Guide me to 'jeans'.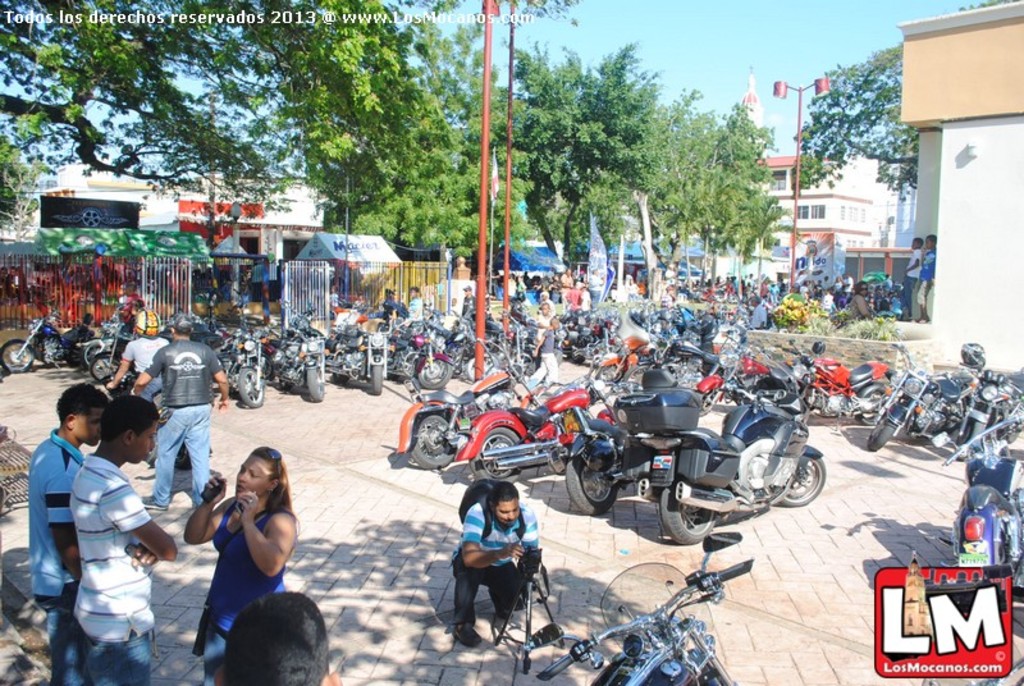
Guidance: 31 577 82 685.
